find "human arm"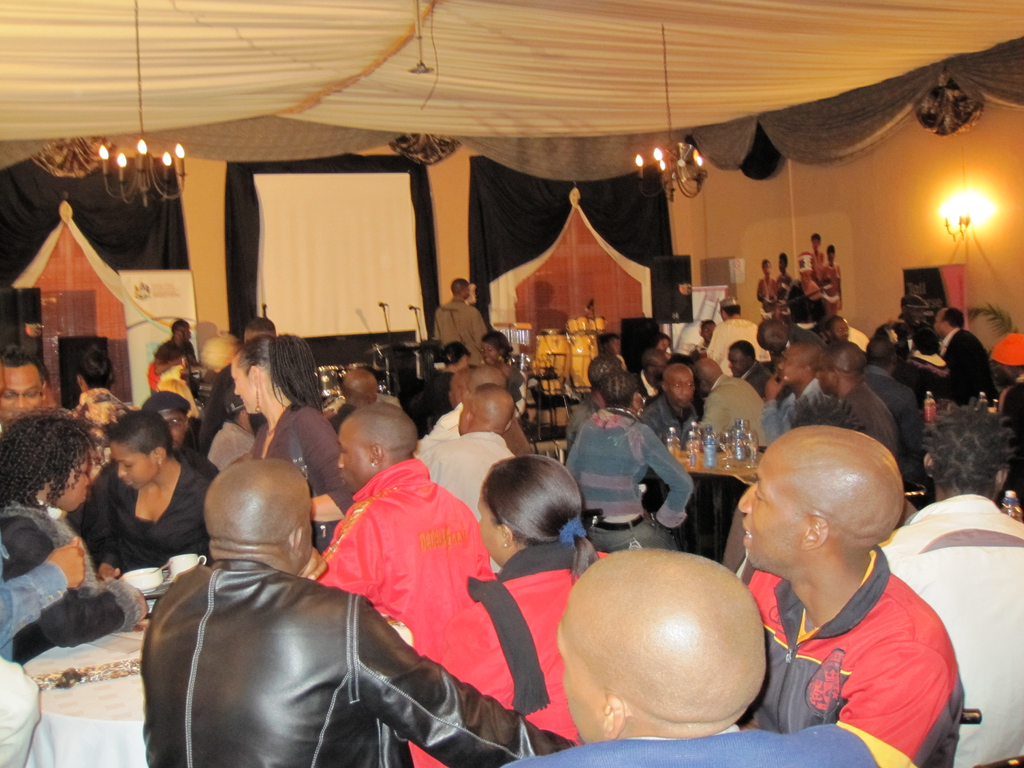
(left=832, top=643, right=962, bottom=767)
